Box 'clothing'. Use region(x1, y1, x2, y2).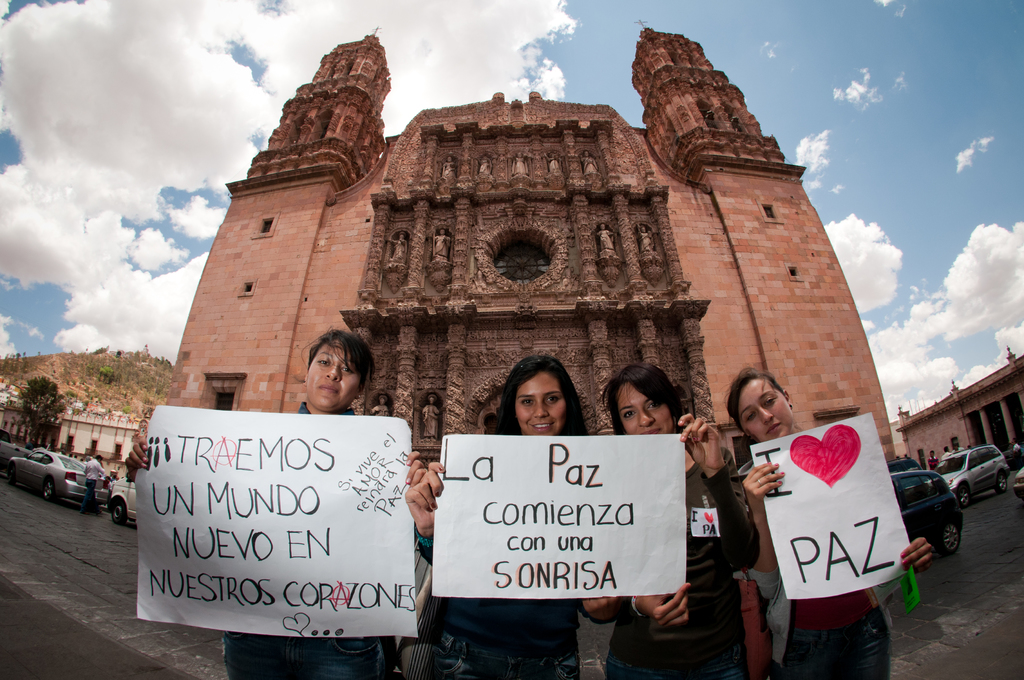
region(417, 434, 602, 679).
